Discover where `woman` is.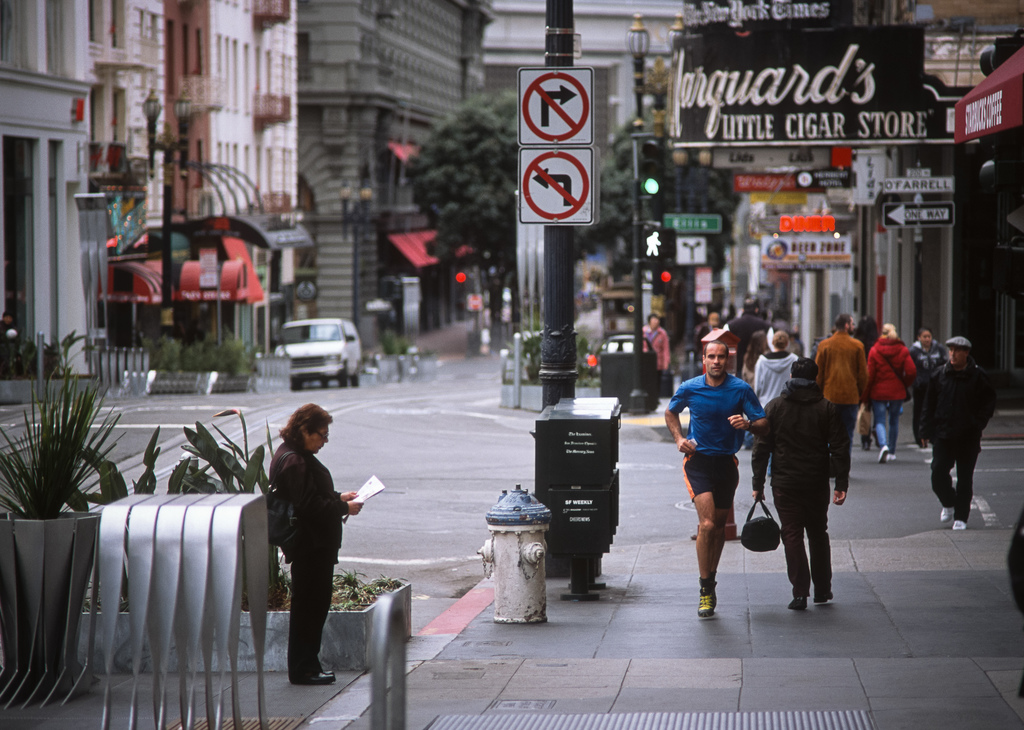
Discovered at locate(852, 326, 913, 462).
